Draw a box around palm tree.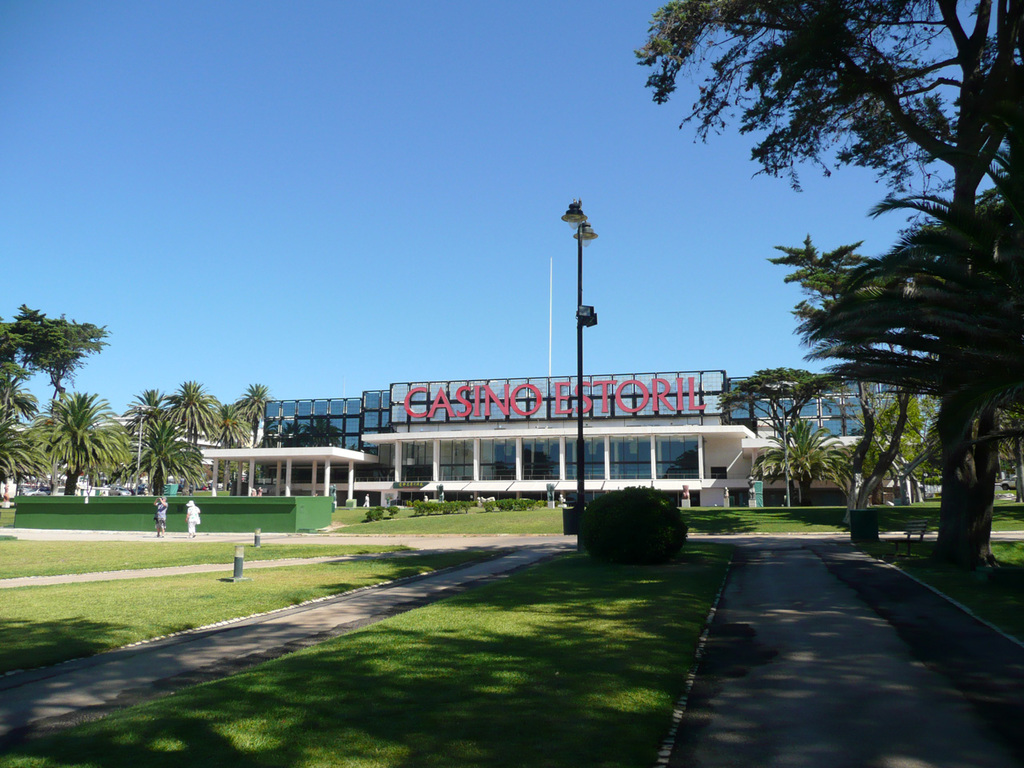
(173,381,231,435).
